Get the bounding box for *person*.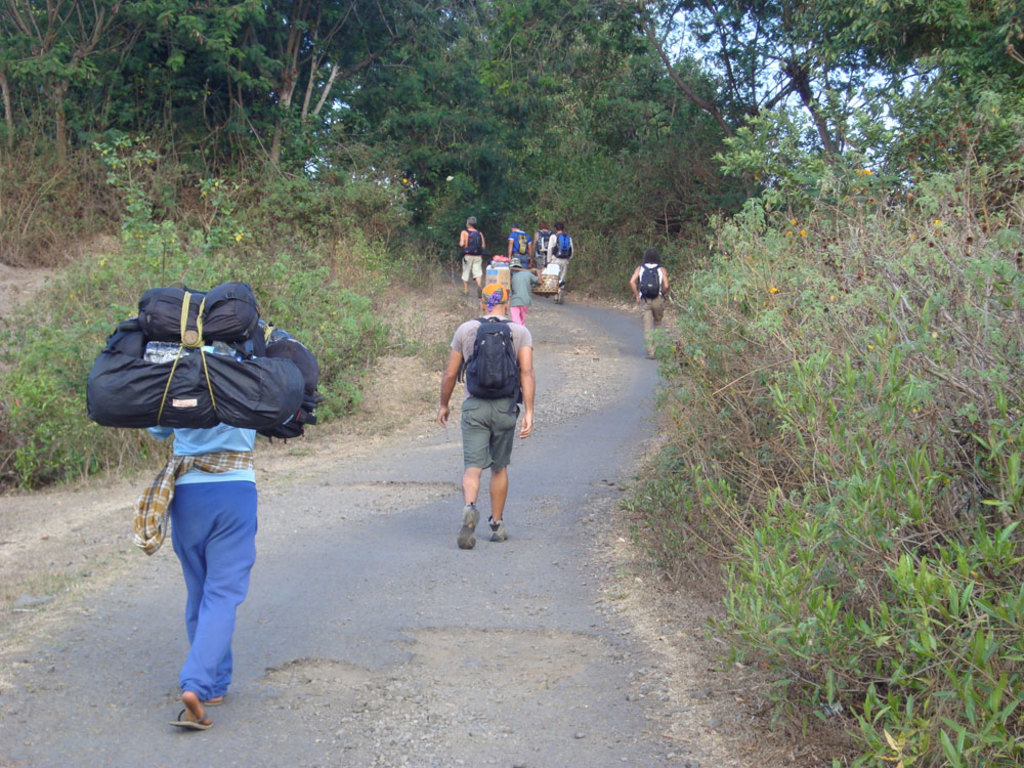
left=509, top=256, right=530, bottom=329.
